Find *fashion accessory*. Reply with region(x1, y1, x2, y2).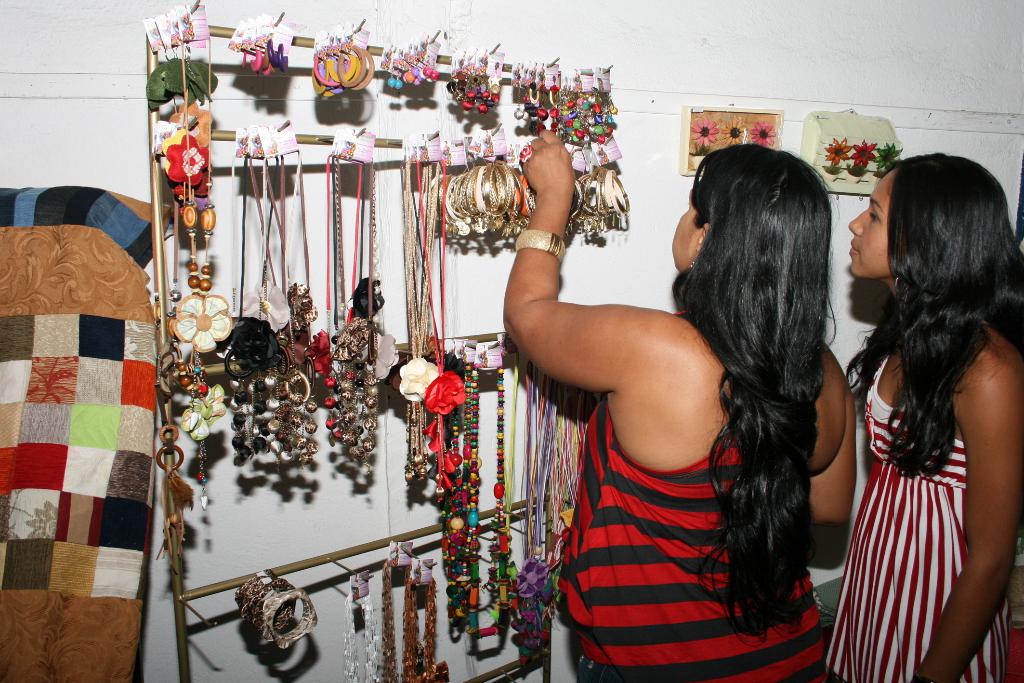
region(340, 592, 383, 682).
